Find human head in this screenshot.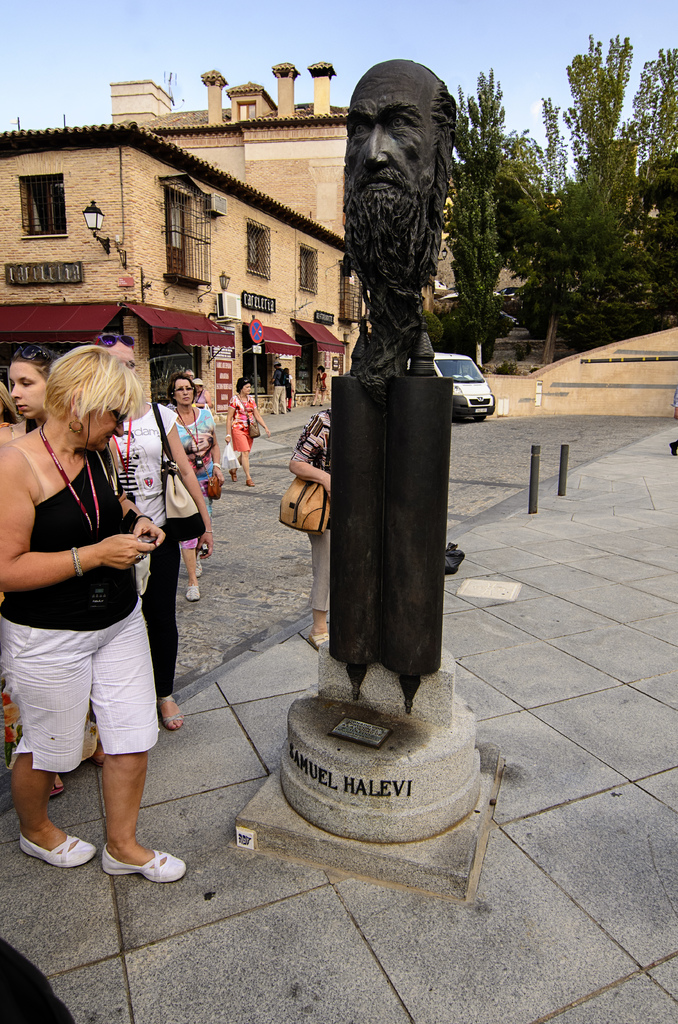
The bounding box for human head is {"x1": 11, "y1": 352, "x2": 55, "y2": 422}.
